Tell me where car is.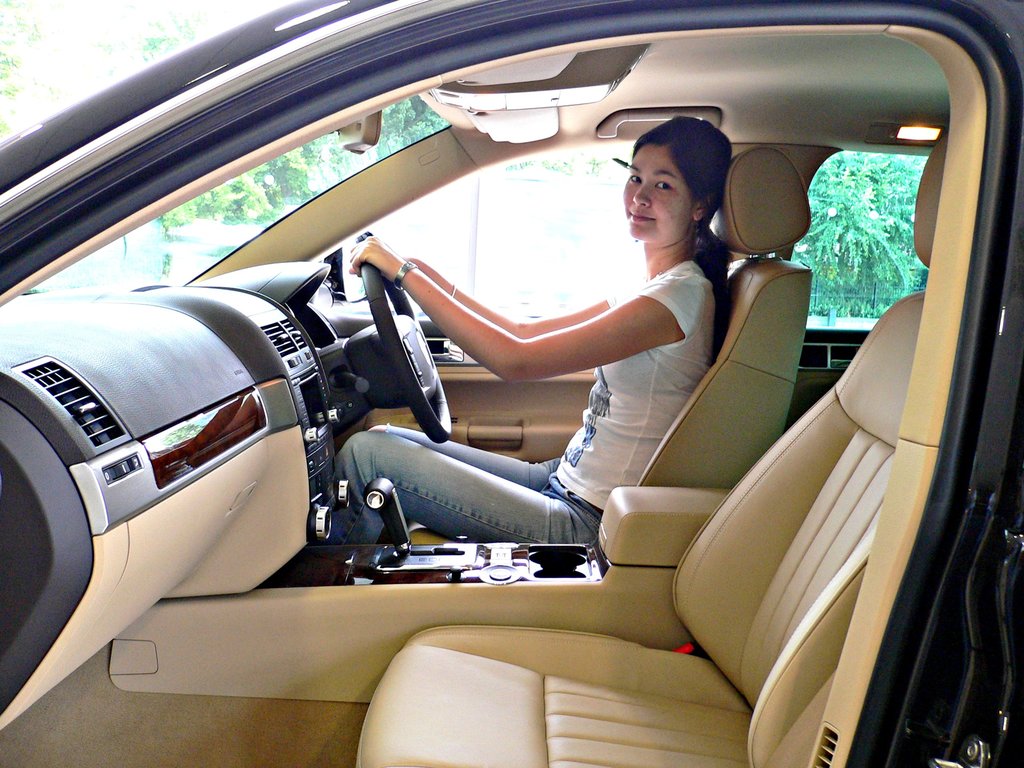
car is at {"x1": 0, "y1": 22, "x2": 1023, "y2": 731}.
